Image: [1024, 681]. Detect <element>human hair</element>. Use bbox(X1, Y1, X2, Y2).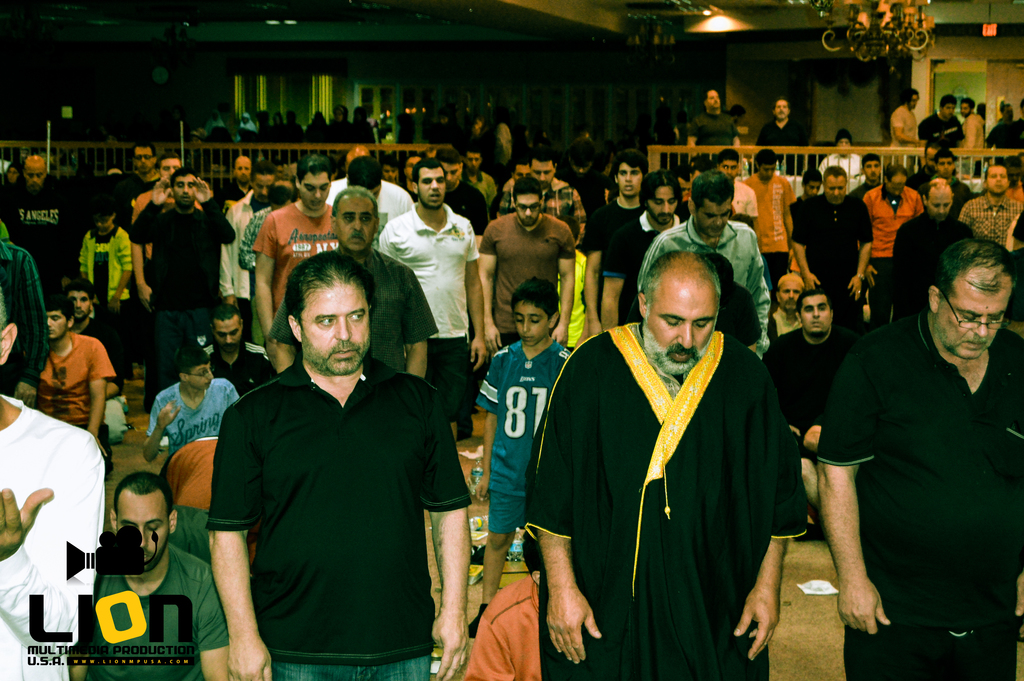
bbox(274, 252, 374, 357).
